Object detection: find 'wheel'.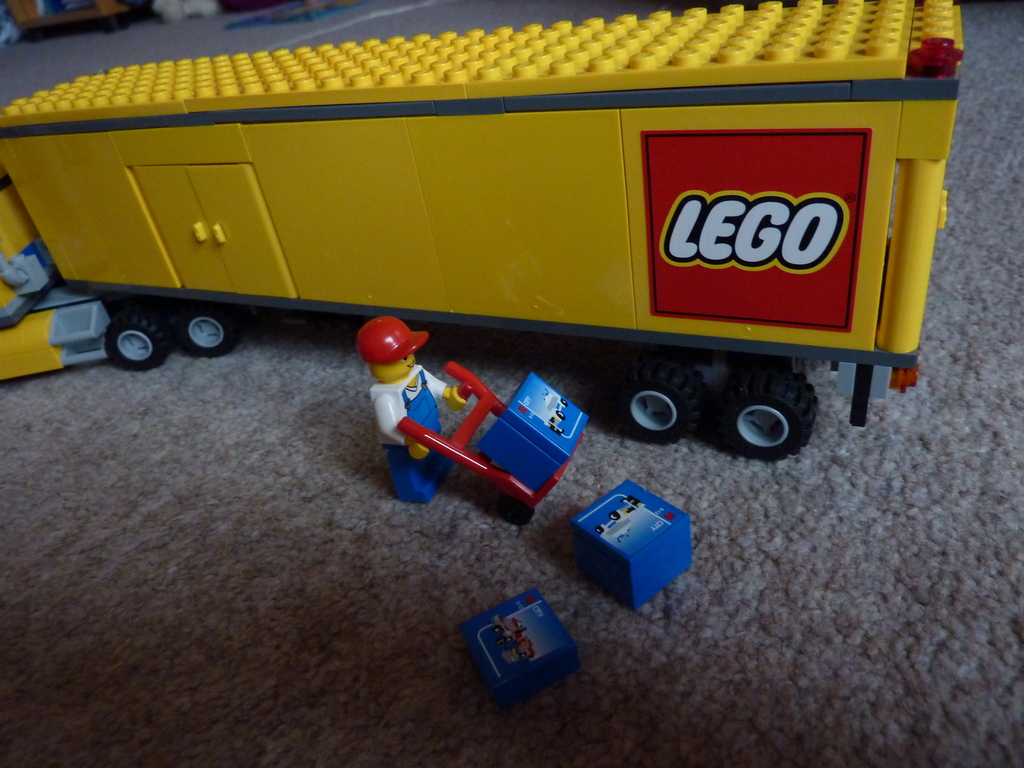
bbox(177, 307, 239, 358).
